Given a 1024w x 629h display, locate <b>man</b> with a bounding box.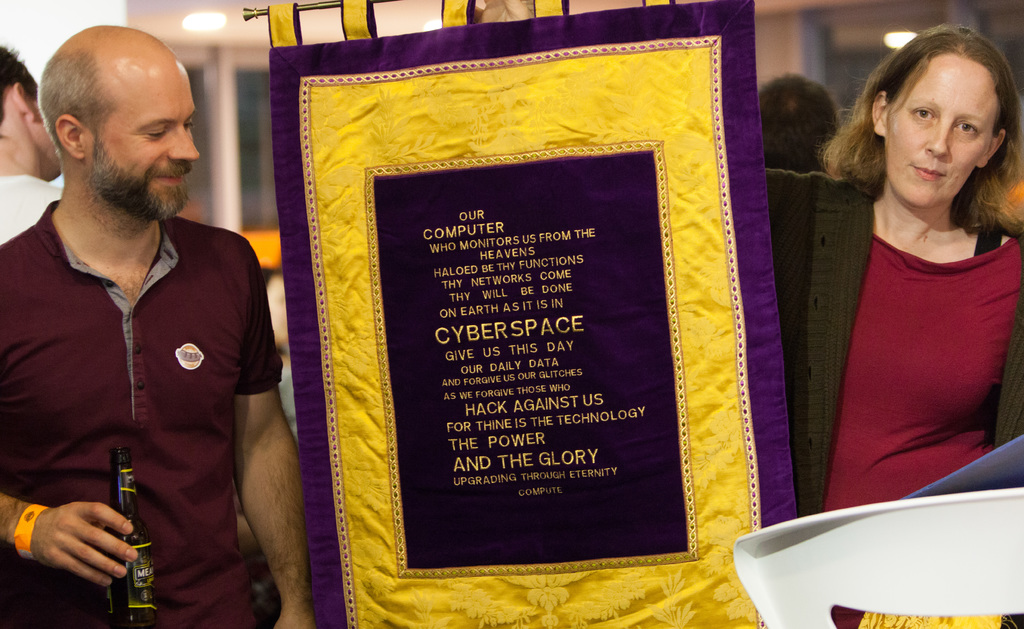
Located: [3,17,288,628].
